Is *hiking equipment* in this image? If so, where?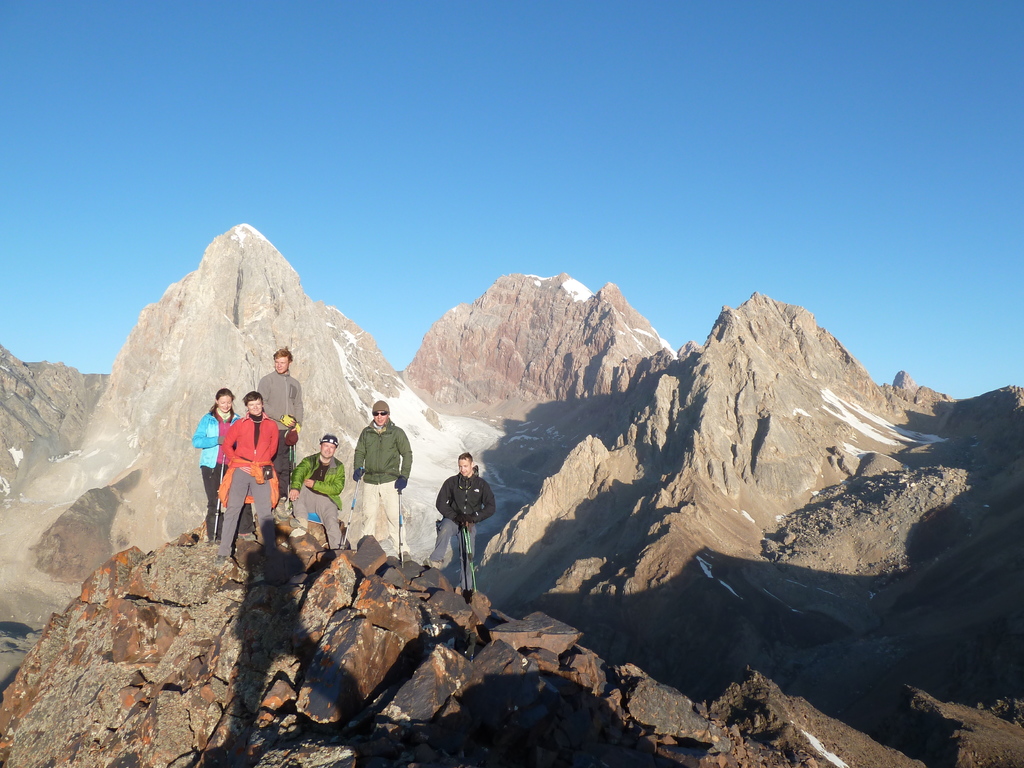
Yes, at BBox(292, 441, 299, 468).
